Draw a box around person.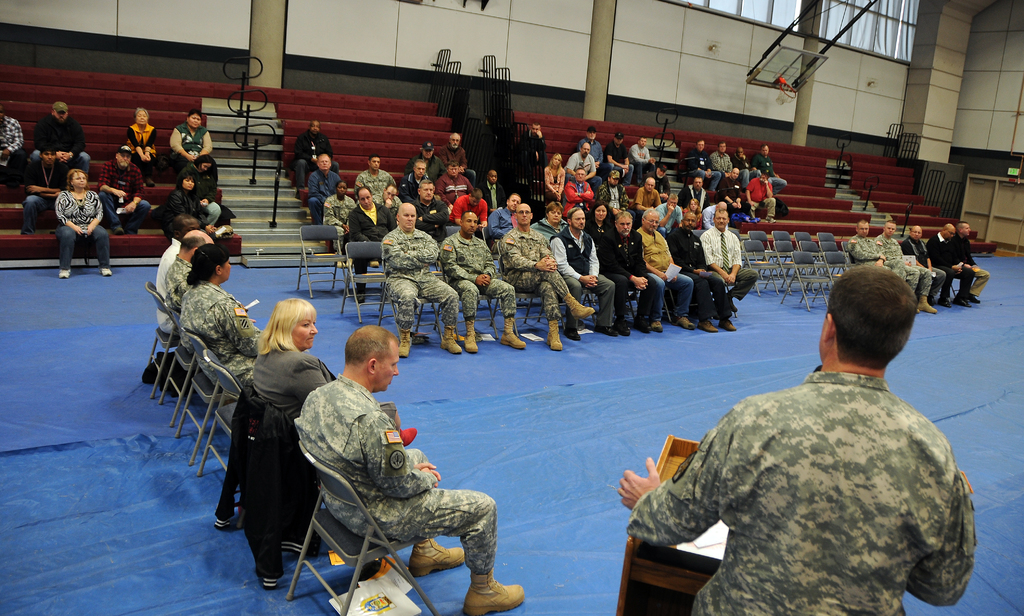
bbox(164, 229, 213, 307).
